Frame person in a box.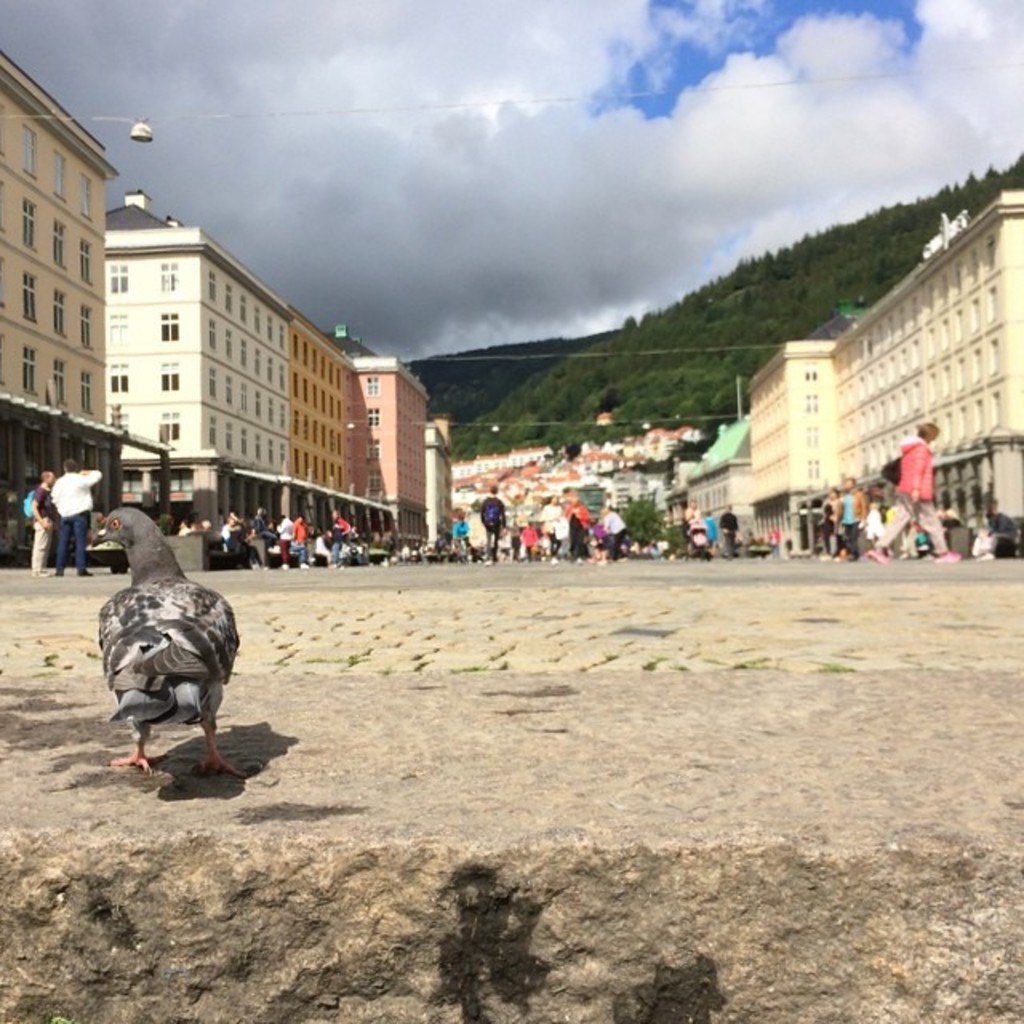
region(678, 490, 718, 555).
